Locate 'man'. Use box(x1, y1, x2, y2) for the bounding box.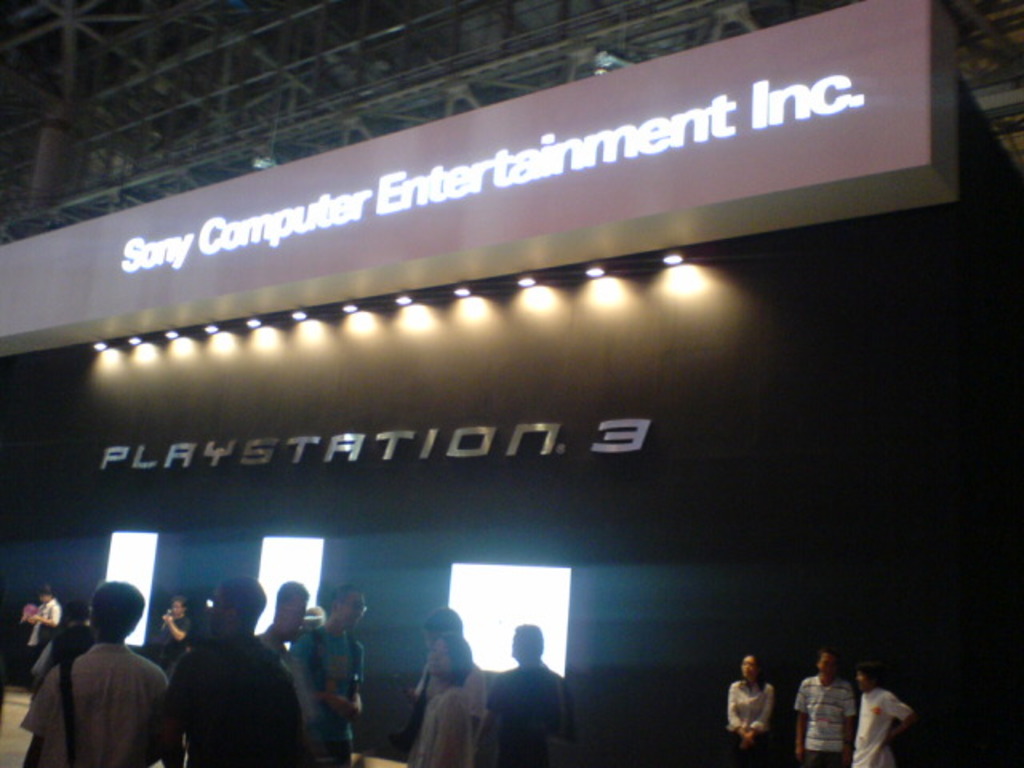
box(288, 582, 376, 766).
